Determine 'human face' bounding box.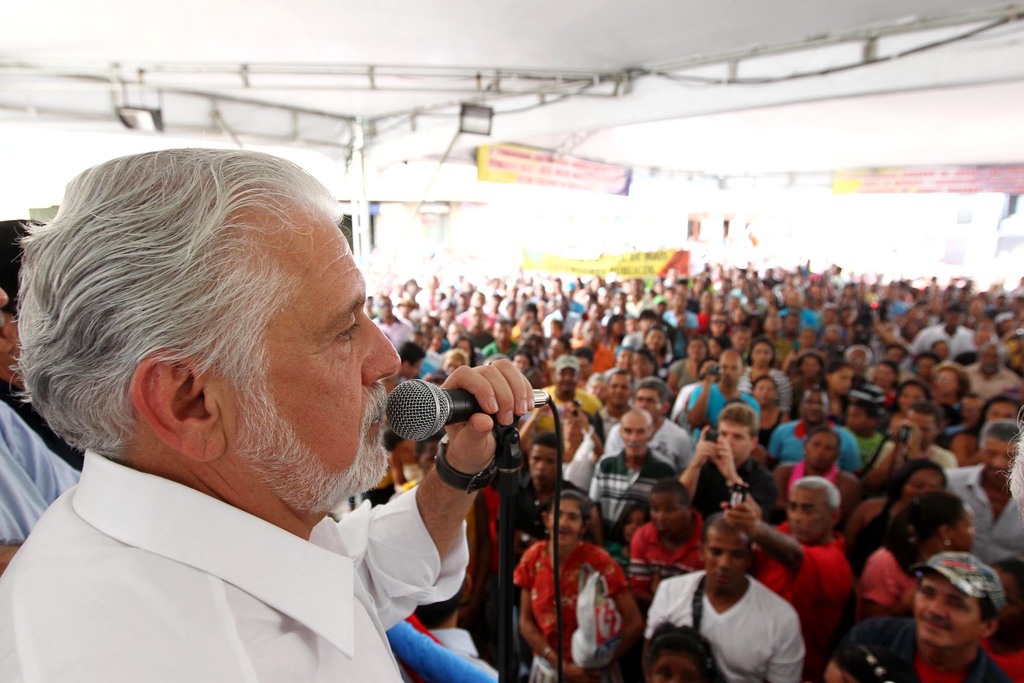
Determined: 754 379 774 404.
